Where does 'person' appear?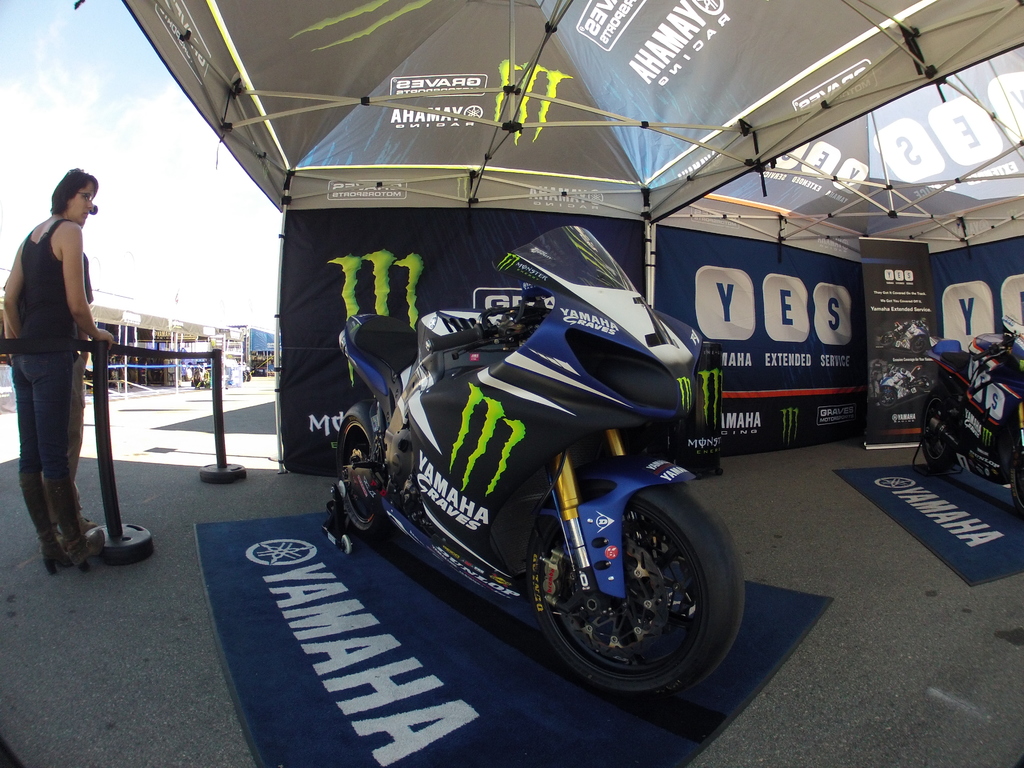
Appears at x1=0 y1=166 x2=116 y2=572.
